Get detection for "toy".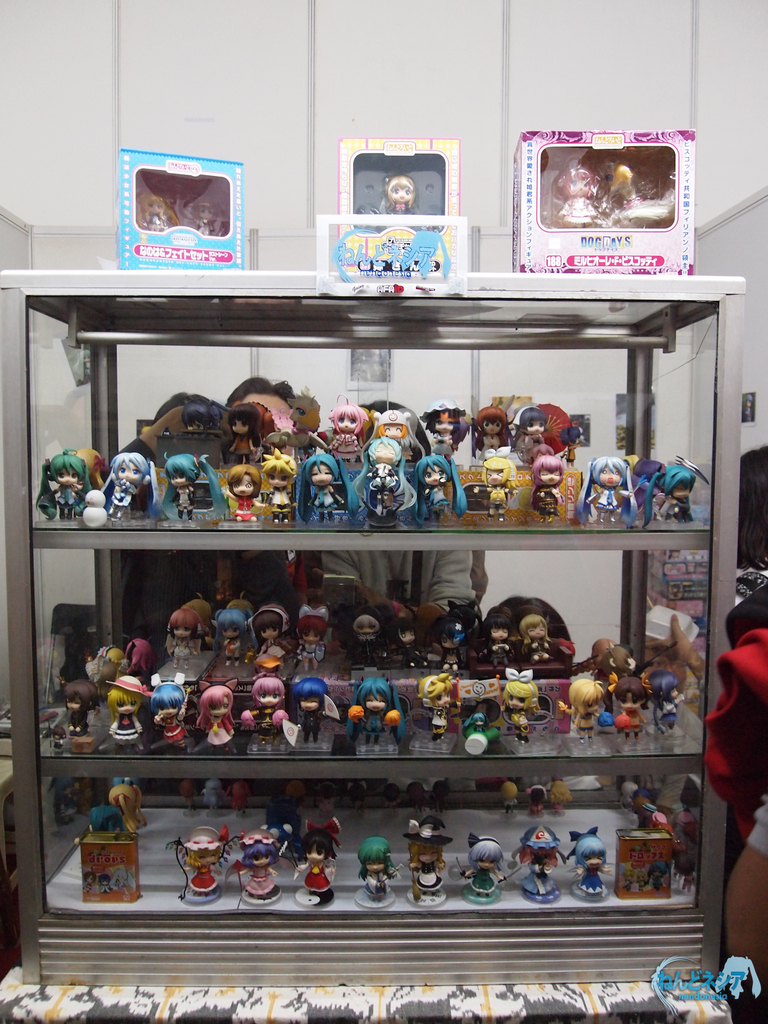
Detection: pyautogui.locateOnScreen(454, 830, 525, 906).
